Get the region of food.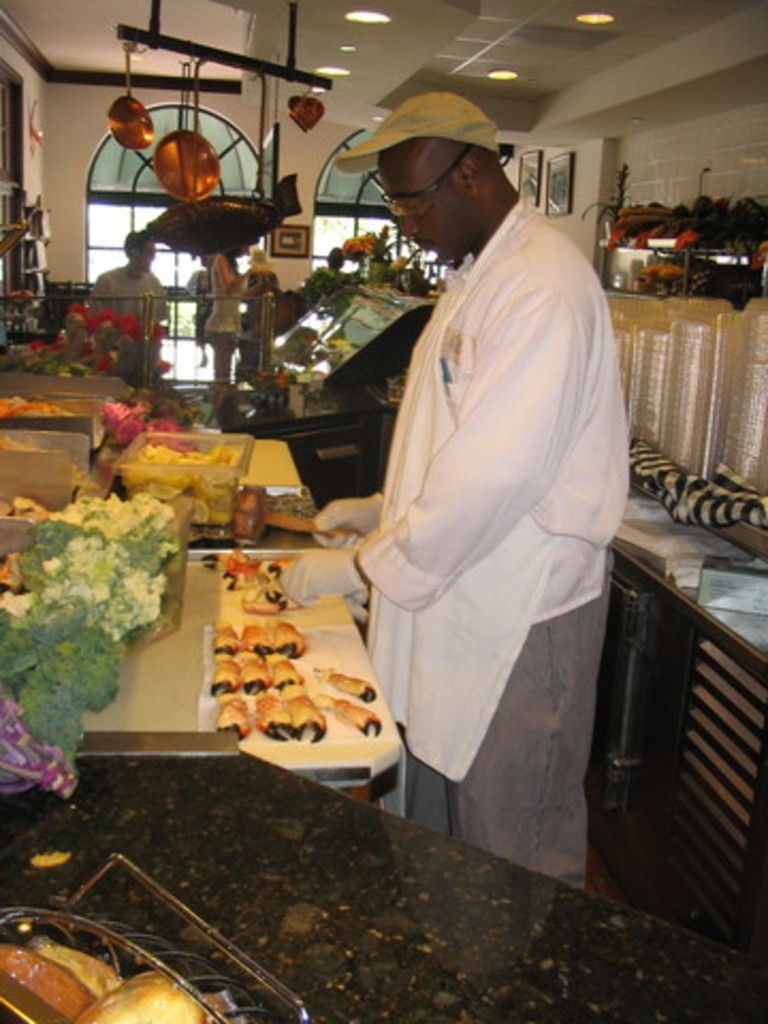
<bbox>275, 657, 303, 687</bbox>.
